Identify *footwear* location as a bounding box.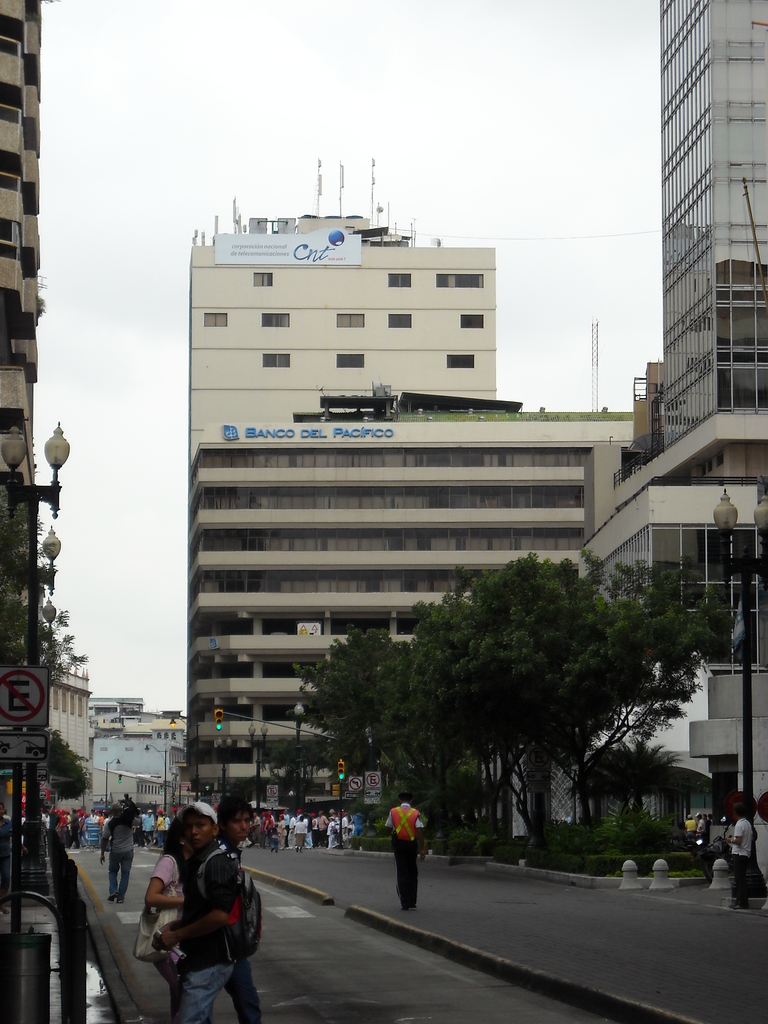
108,894,115,902.
